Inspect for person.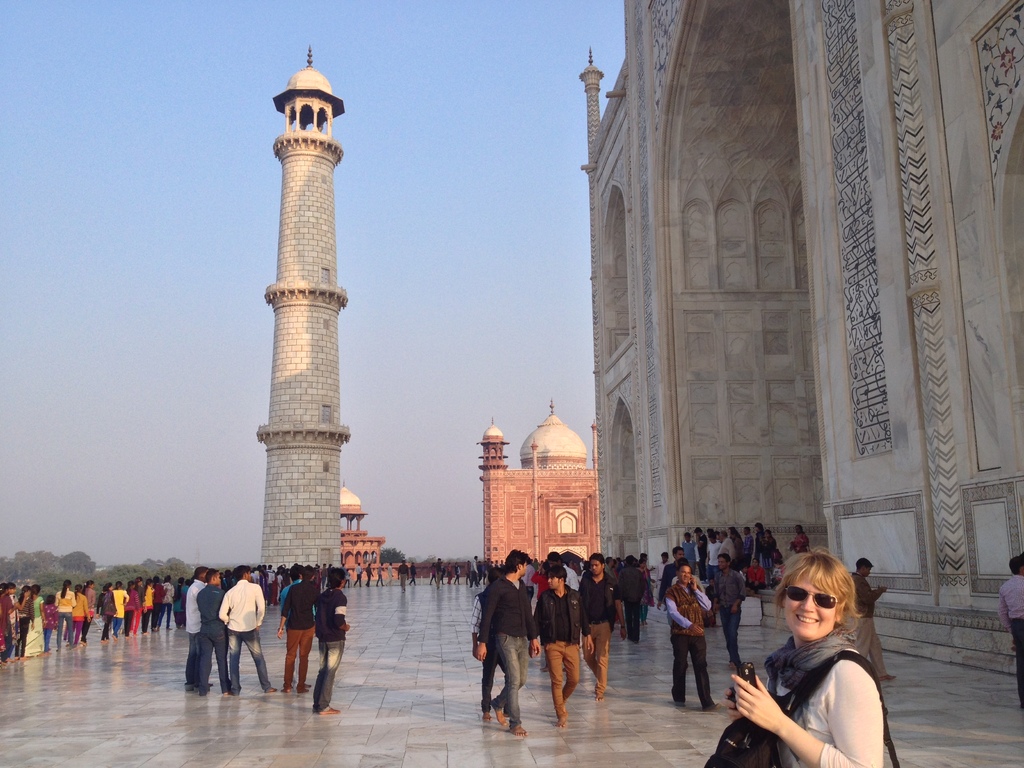
Inspection: box(216, 568, 280, 694).
